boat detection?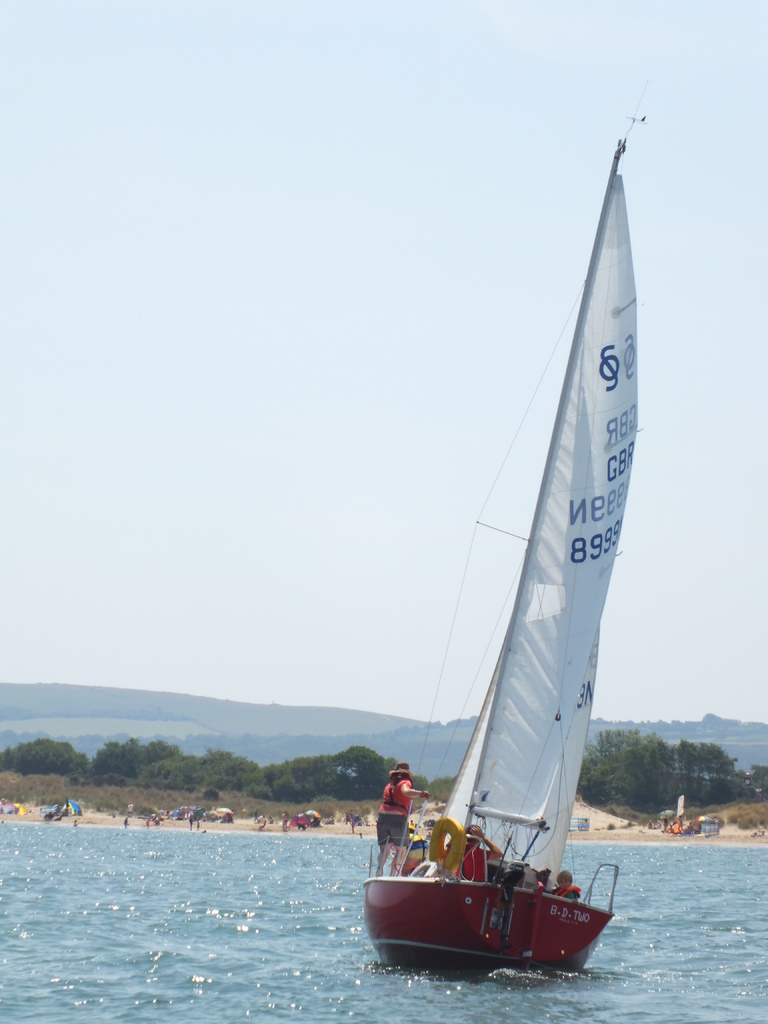
(x1=328, y1=67, x2=660, y2=998)
